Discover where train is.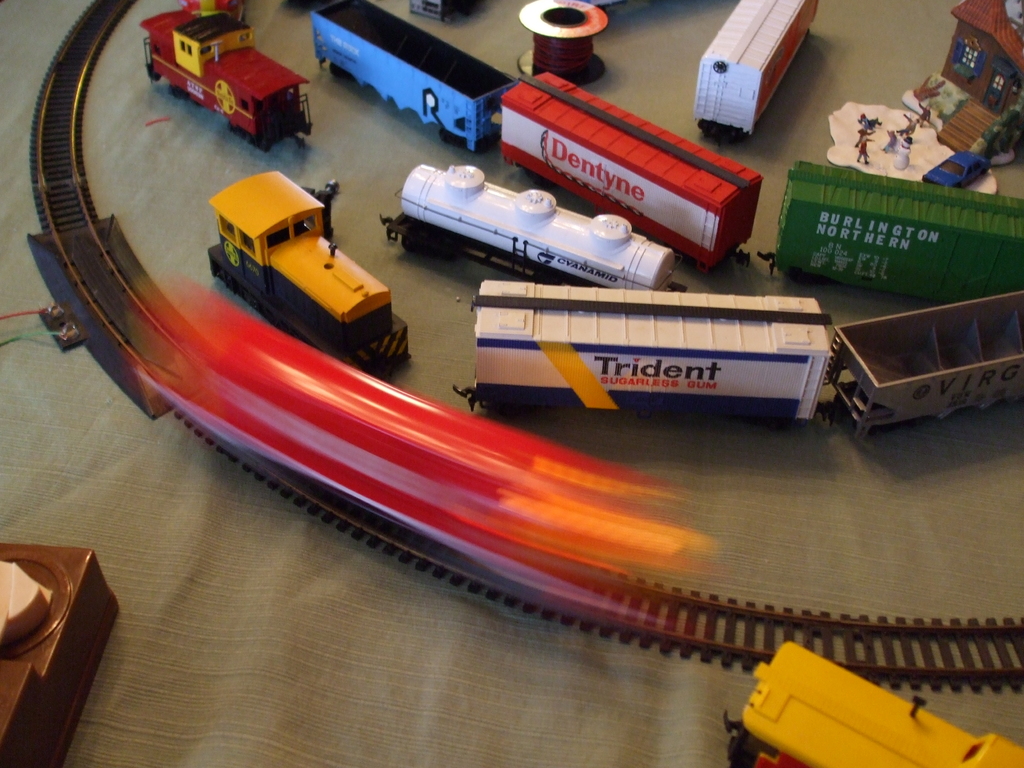
Discovered at detection(307, 0, 1023, 306).
